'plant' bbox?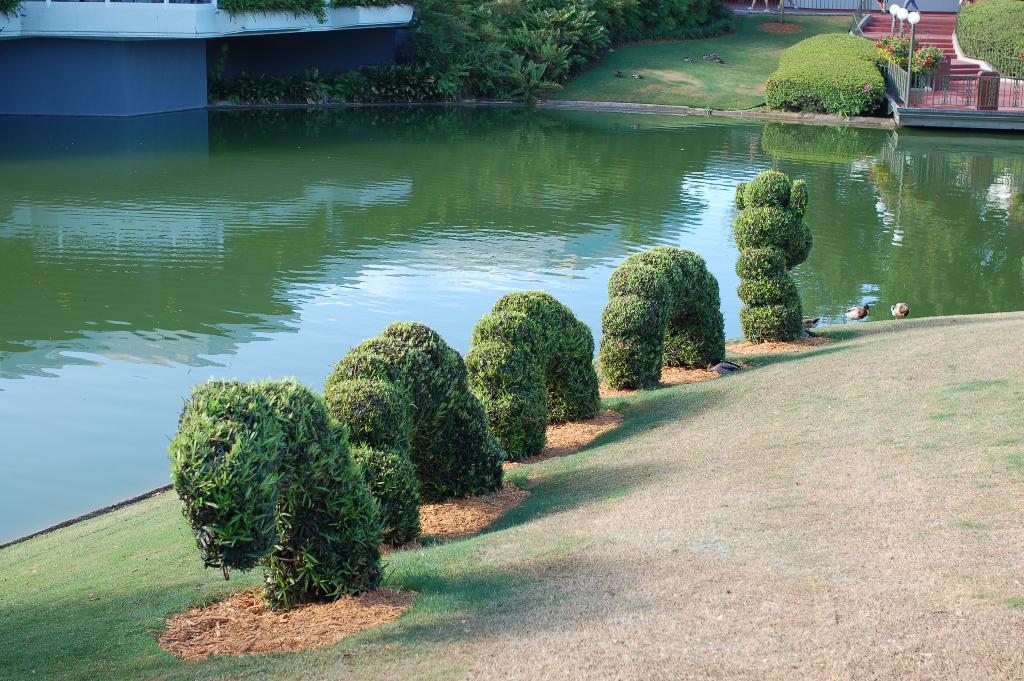
[351, 447, 420, 552]
